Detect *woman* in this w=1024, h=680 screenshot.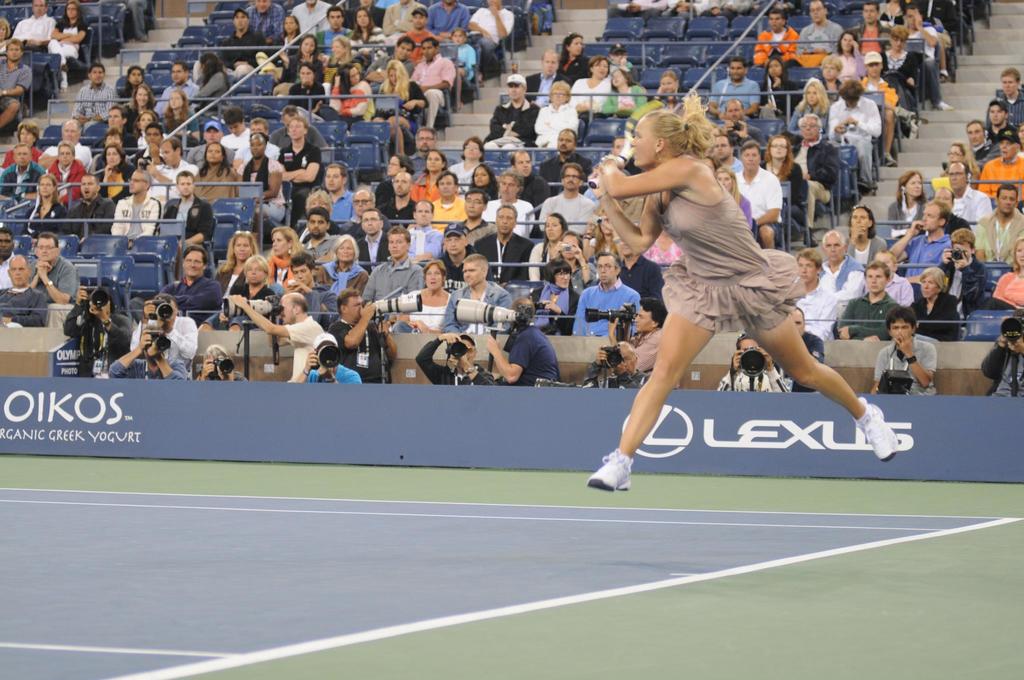
Detection: 277 37 323 85.
